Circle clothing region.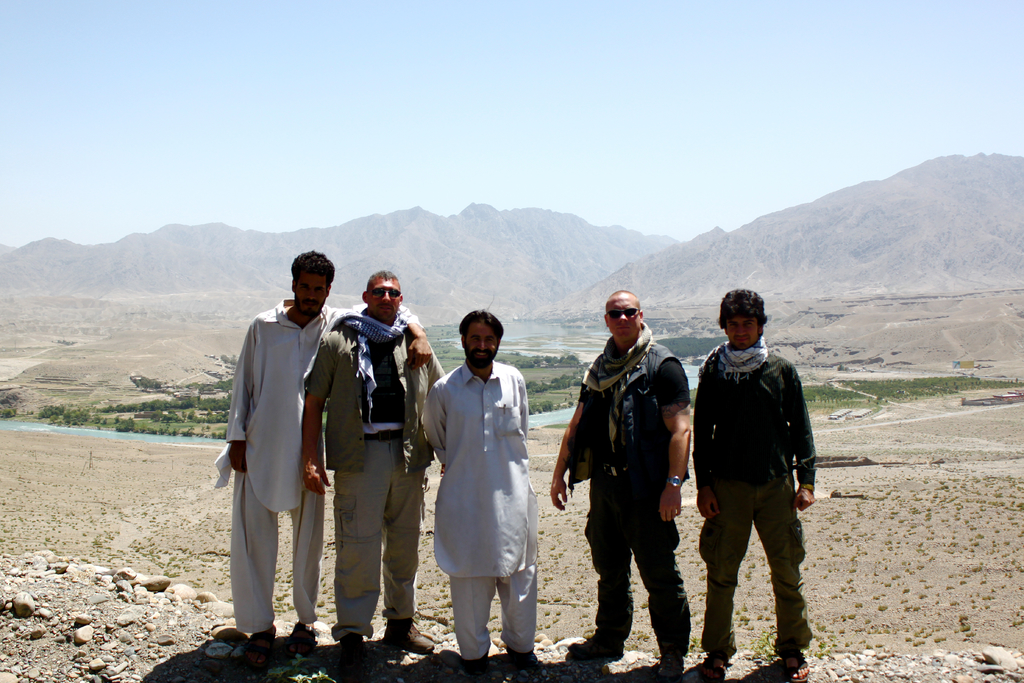
Region: 214,292,425,633.
